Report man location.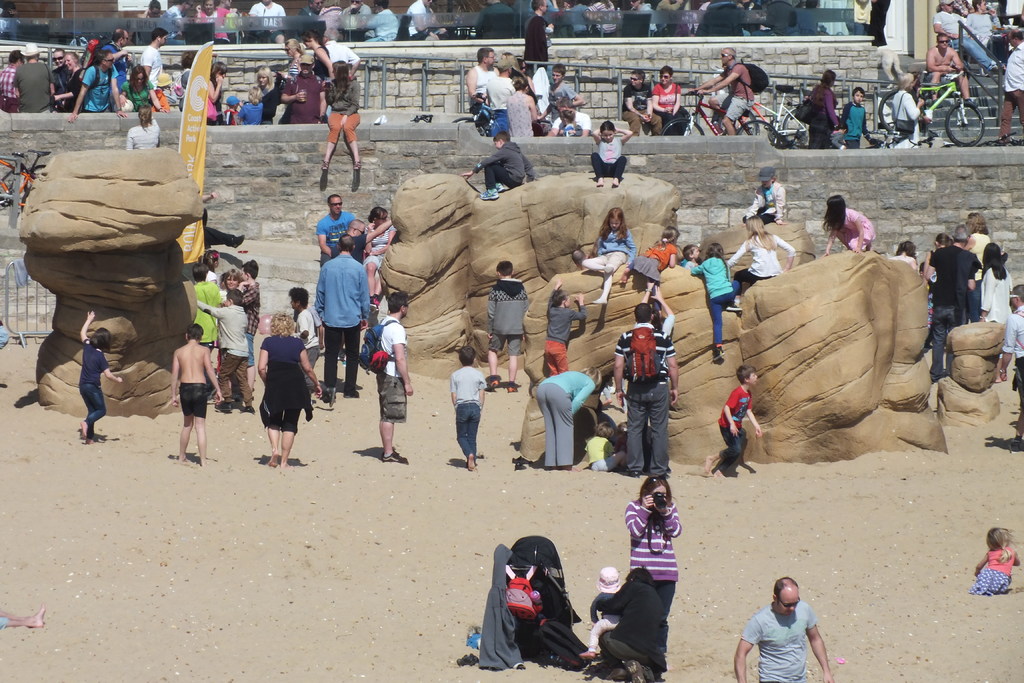
Report: left=316, top=187, right=364, bottom=268.
